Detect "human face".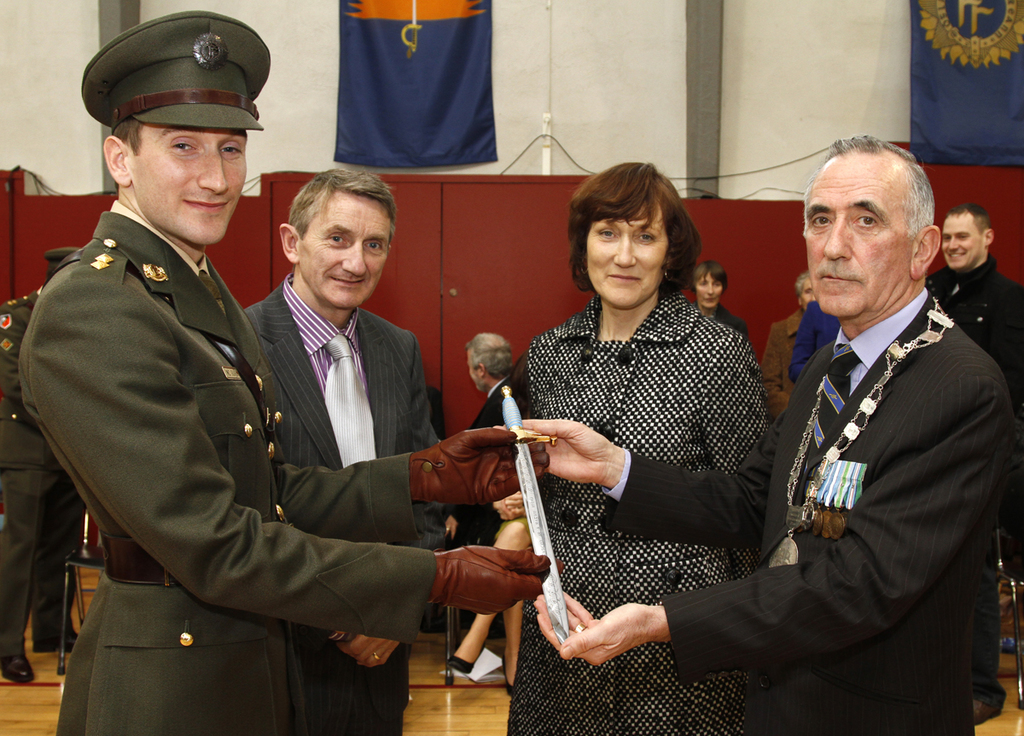
Detected at bbox=(806, 169, 914, 316).
